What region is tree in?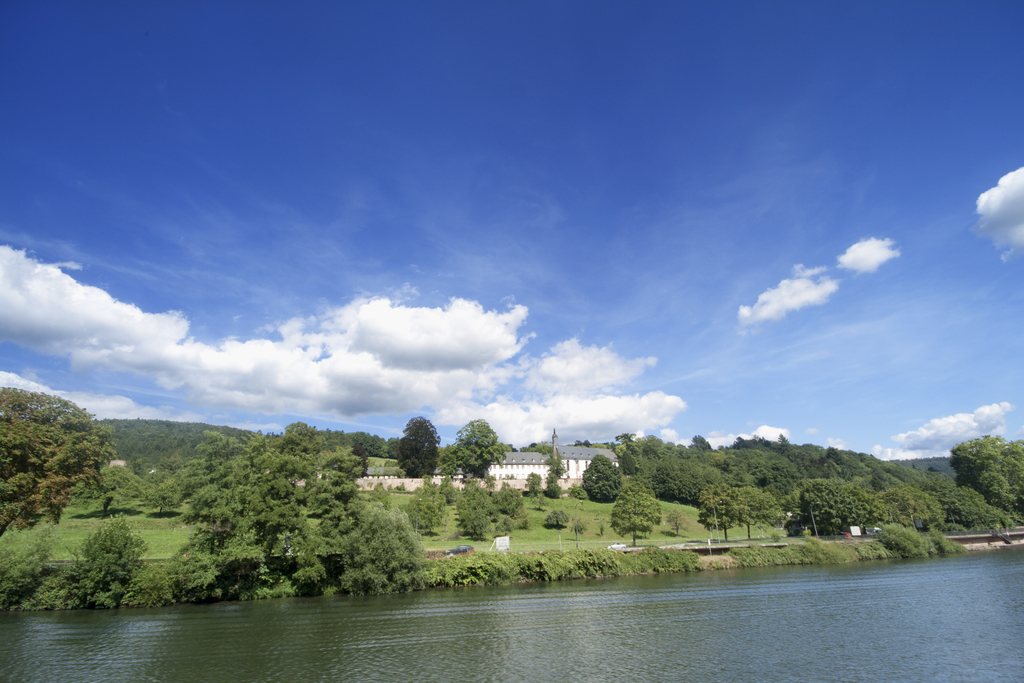
444, 415, 505, 488.
